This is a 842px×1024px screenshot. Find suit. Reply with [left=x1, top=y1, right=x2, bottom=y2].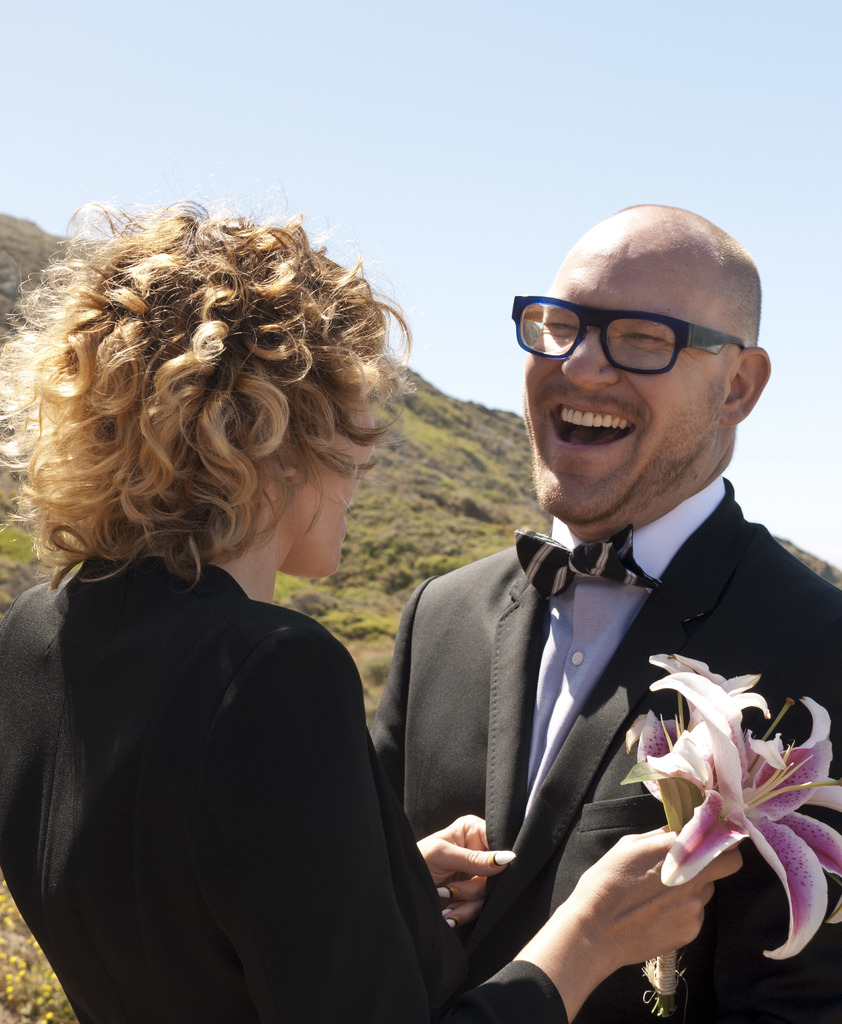
[left=391, top=438, right=841, bottom=1023].
